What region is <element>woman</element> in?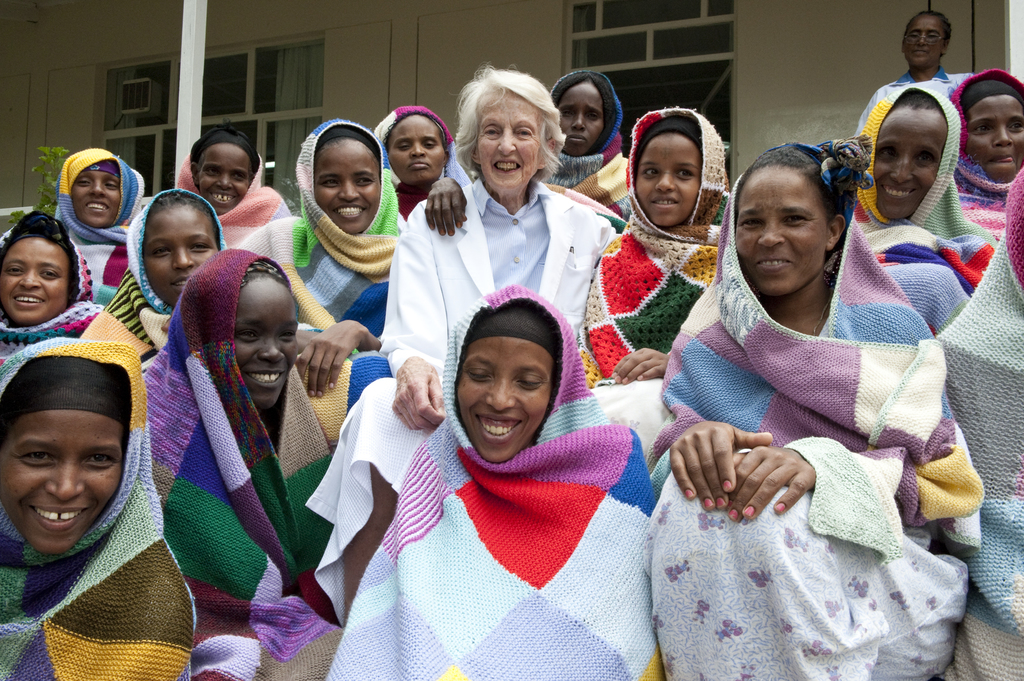
99,182,326,353.
